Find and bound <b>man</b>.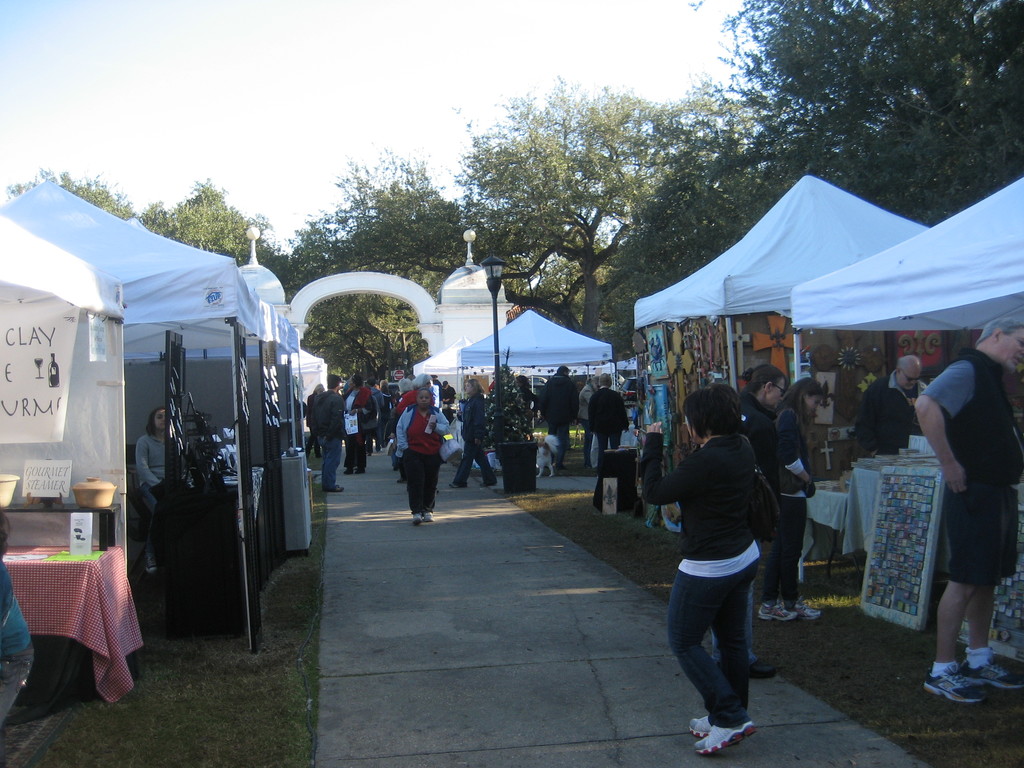
Bound: box=[314, 373, 350, 492].
